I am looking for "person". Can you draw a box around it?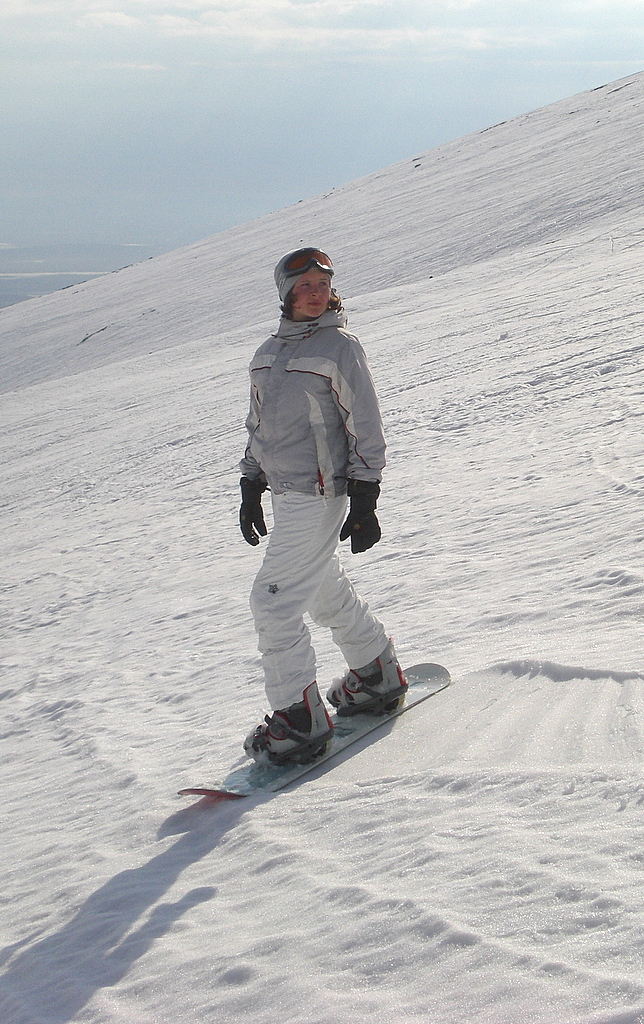
Sure, the bounding box is (left=214, top=225, right=414, bottom=832).
